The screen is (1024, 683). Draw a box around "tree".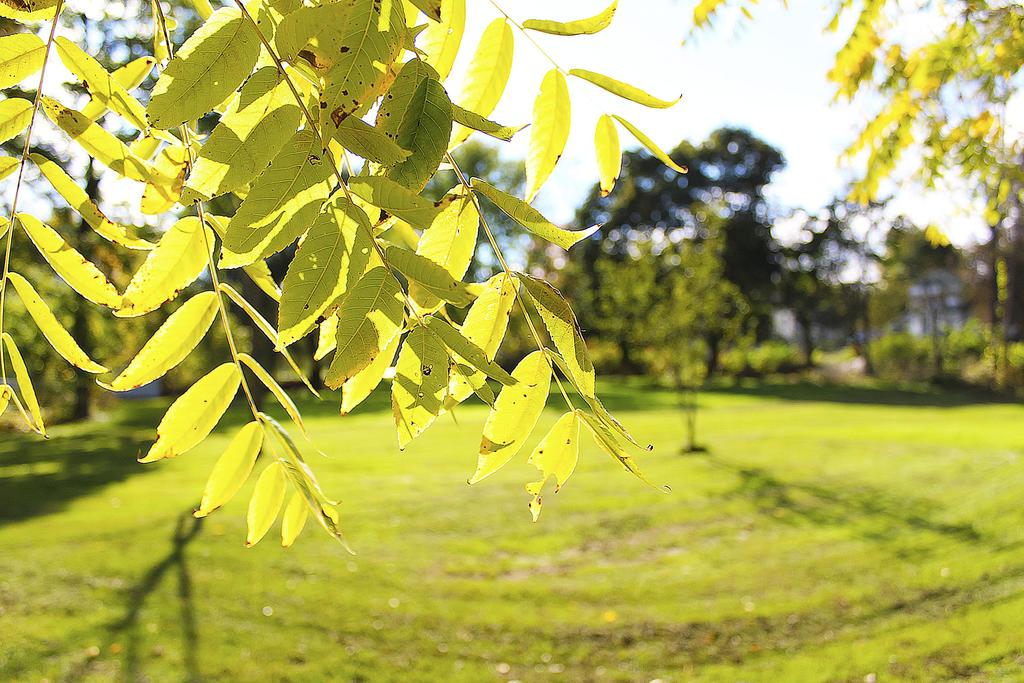
locate(0, 0, 691, 562).
